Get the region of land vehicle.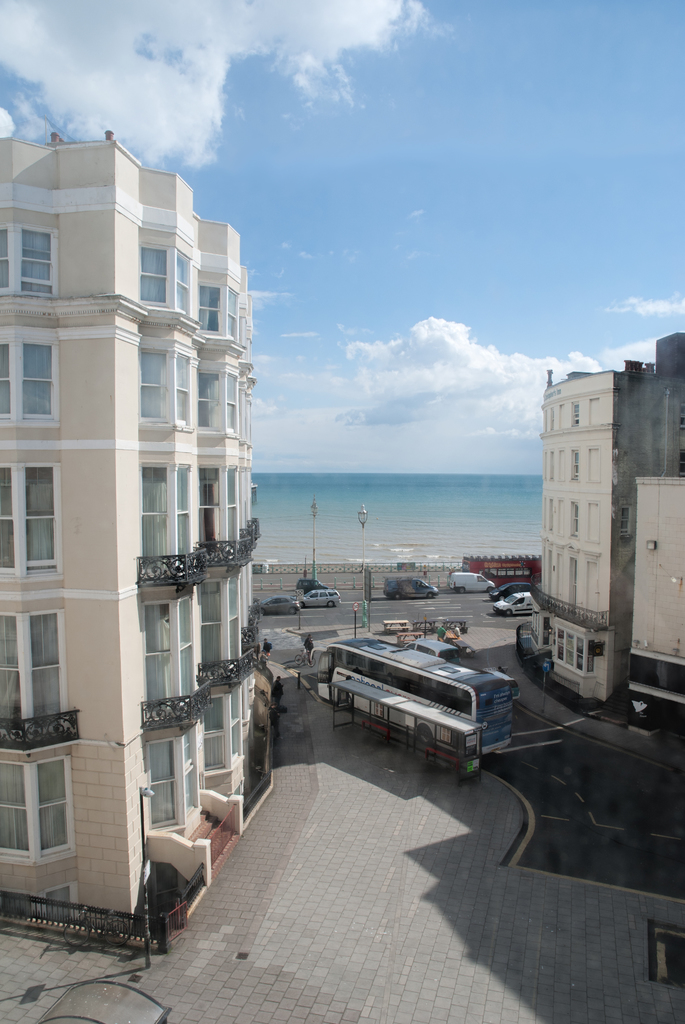
bbox(319, 632, 520, 778).
